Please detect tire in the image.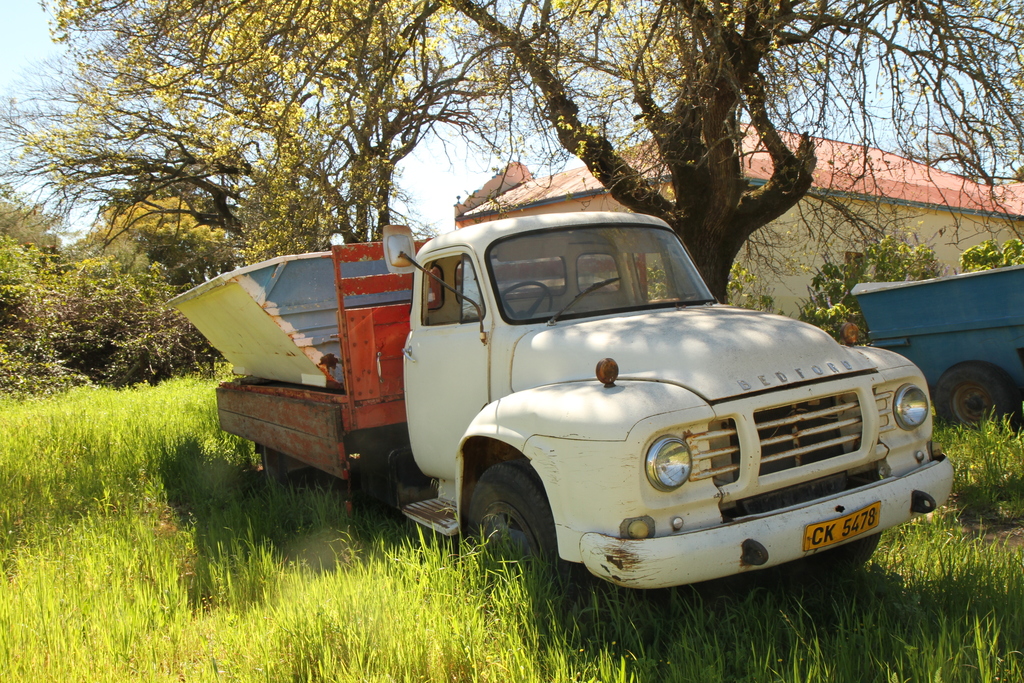
(812,532,883,581).
